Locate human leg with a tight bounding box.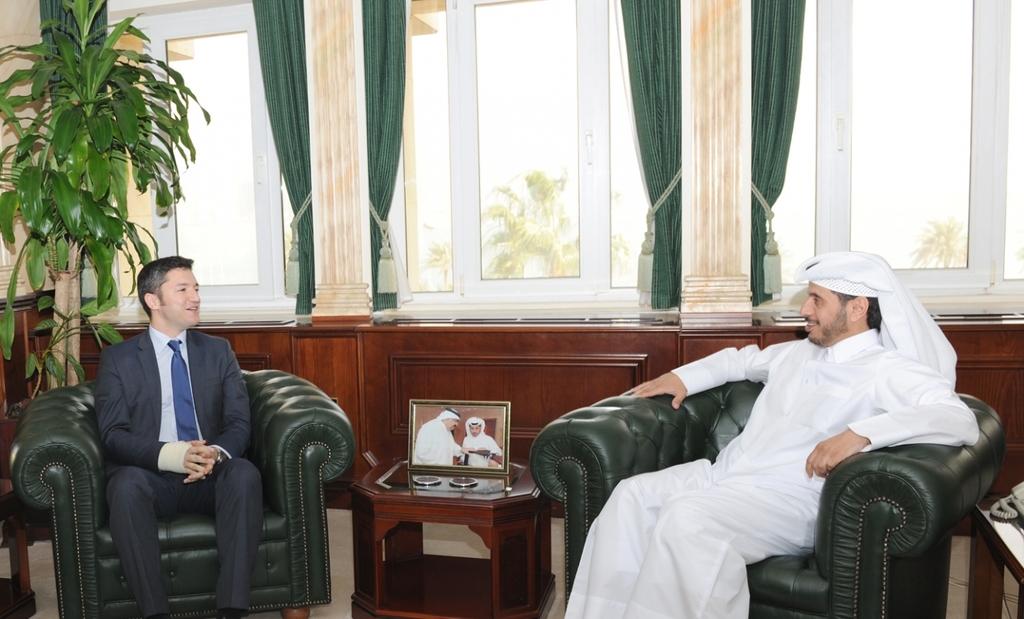
626:473:807:618.
